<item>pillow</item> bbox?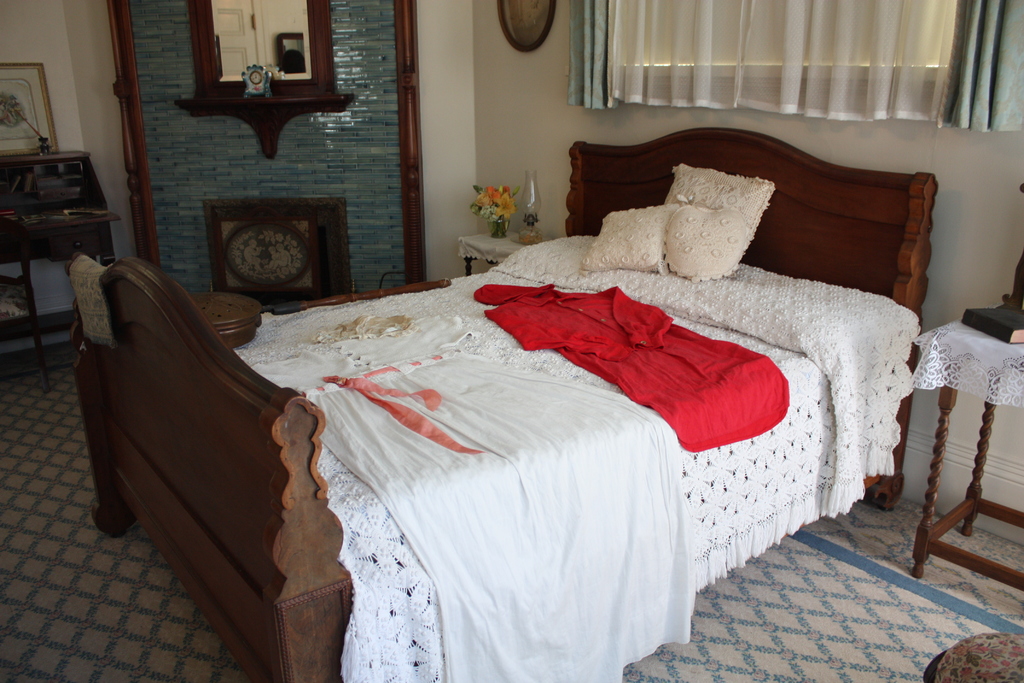
578:199:668:283
